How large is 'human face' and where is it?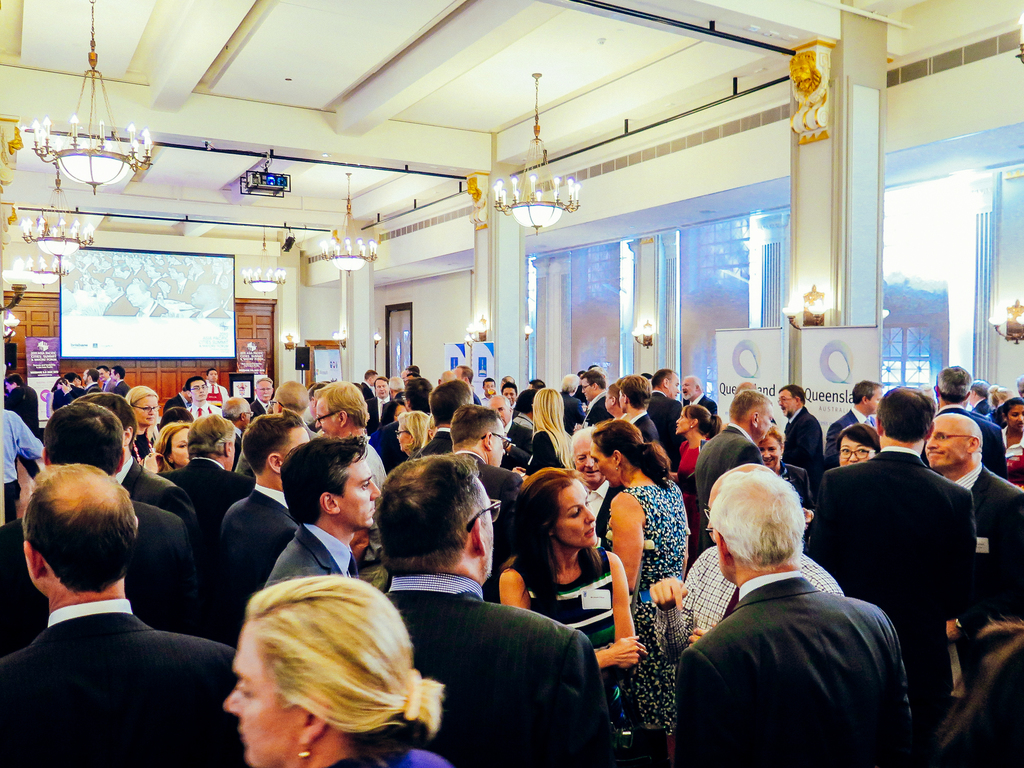
Bounding box: box=[208, 368, 219, 381].
